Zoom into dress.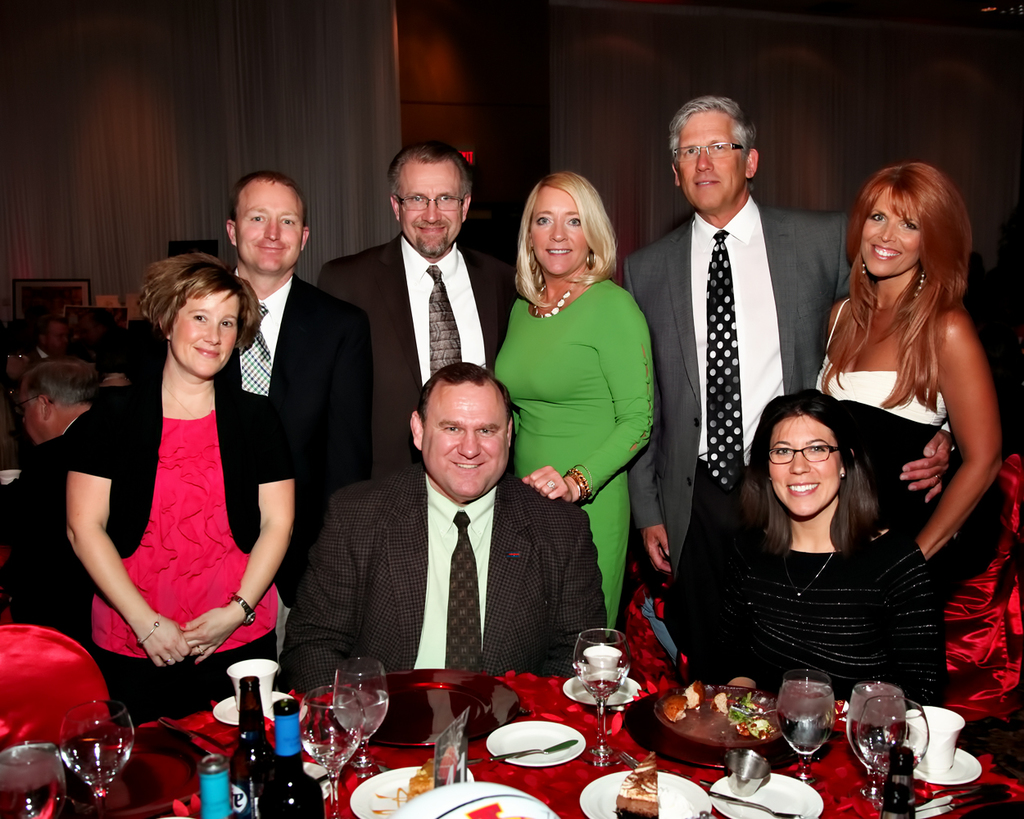
Zoom target: rect(487, 272, 655, 634).
